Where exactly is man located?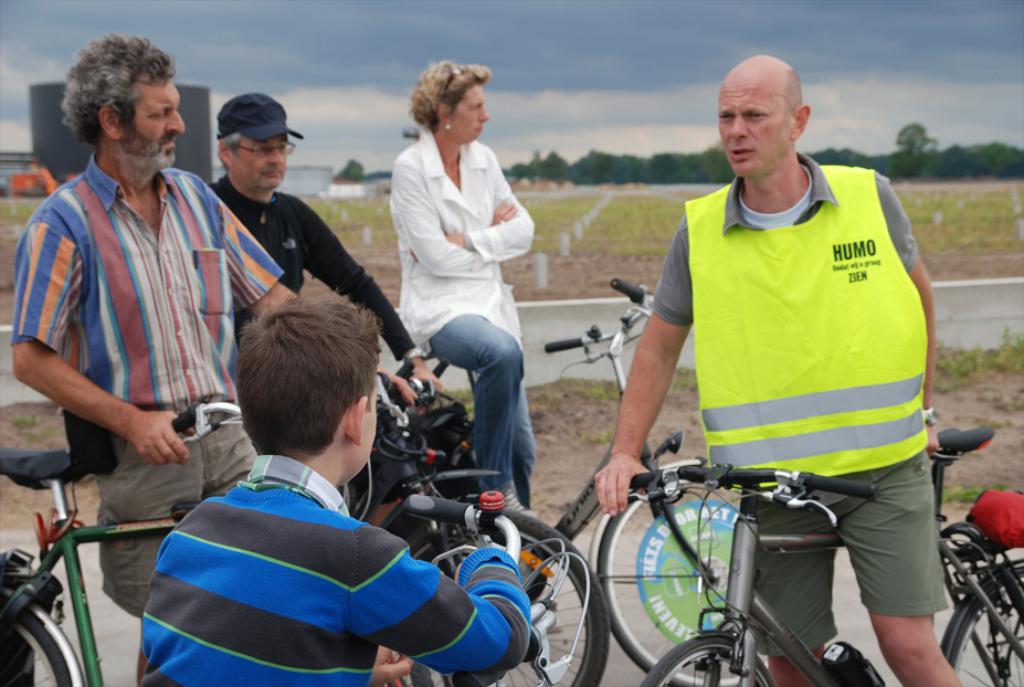
Its bounding box is box(595, 55, 964, 686).
